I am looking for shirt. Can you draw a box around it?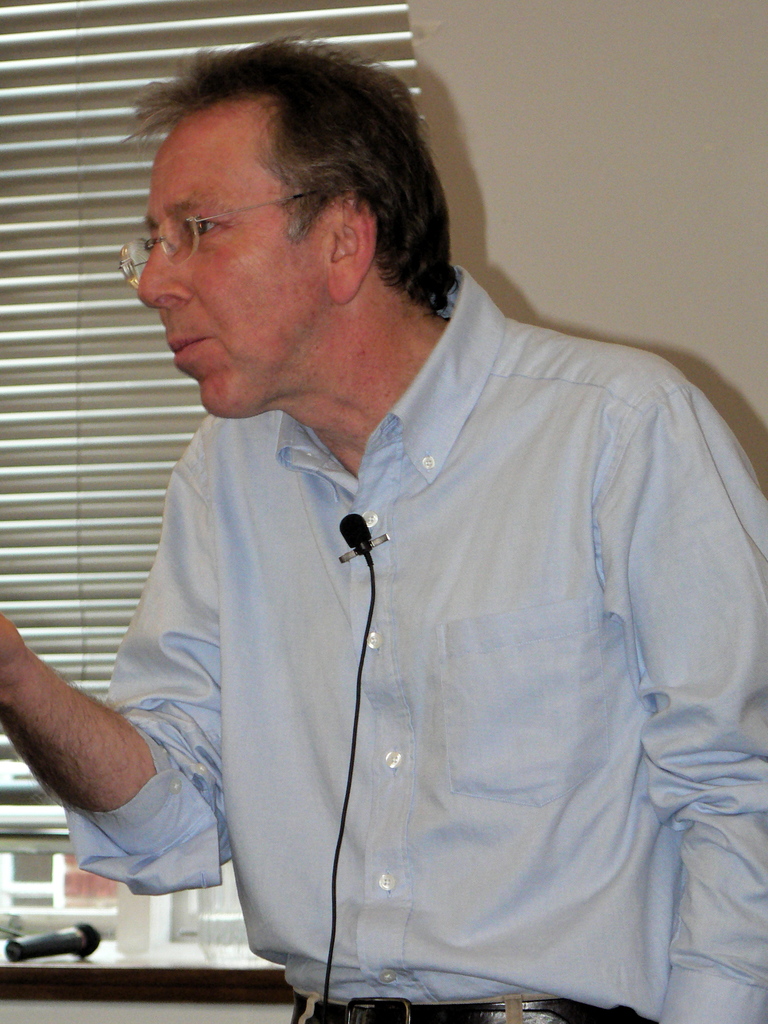
Sure, the bounding box is bbox(66, 262, 767, 1020).
